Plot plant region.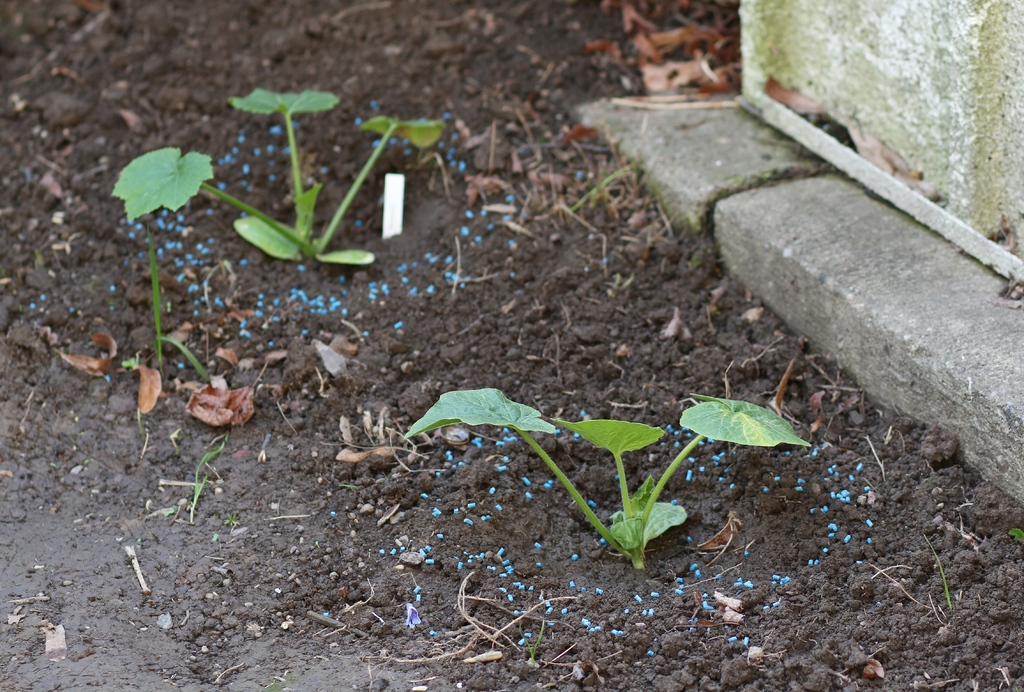
Plotted at 189:446:239:519.
